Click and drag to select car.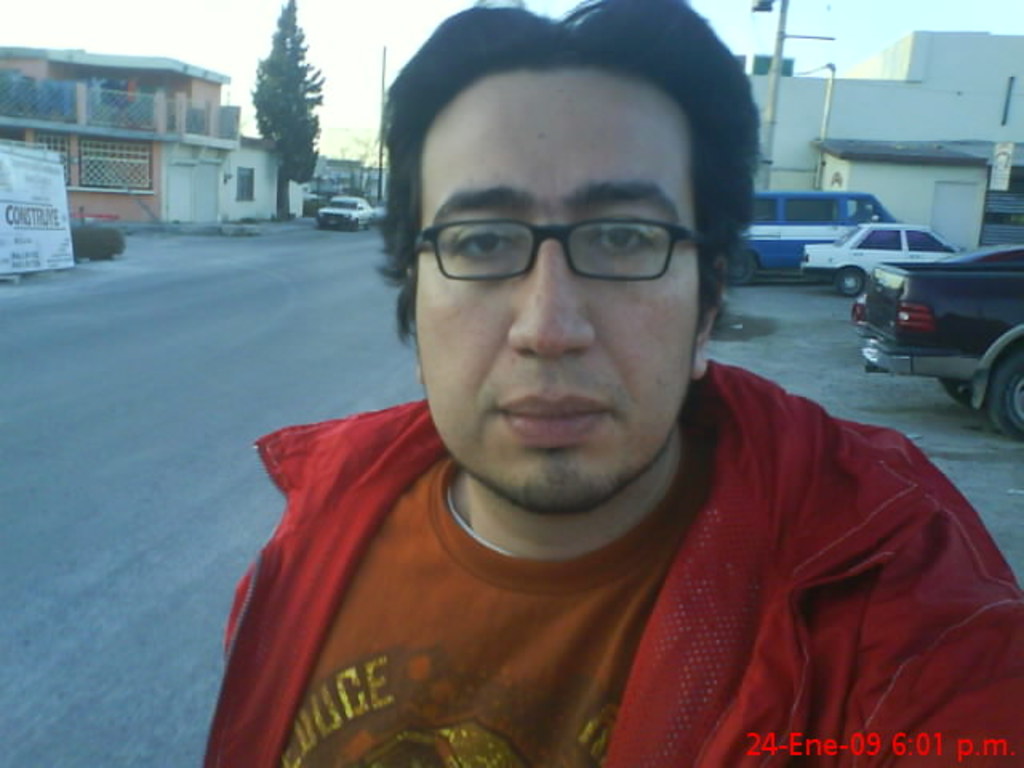
Selection: bbox(803, 227, 978, 298).
